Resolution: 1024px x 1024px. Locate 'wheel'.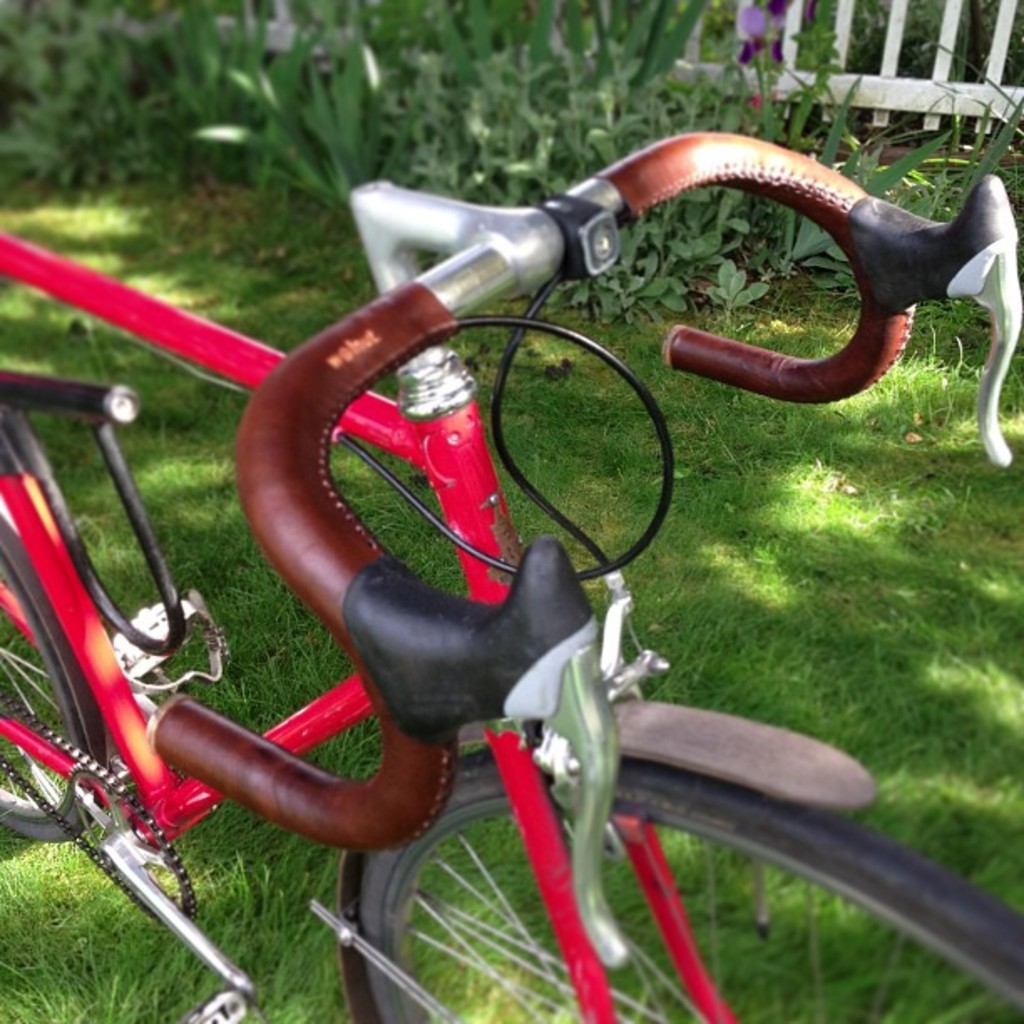
0 458 120 848.
